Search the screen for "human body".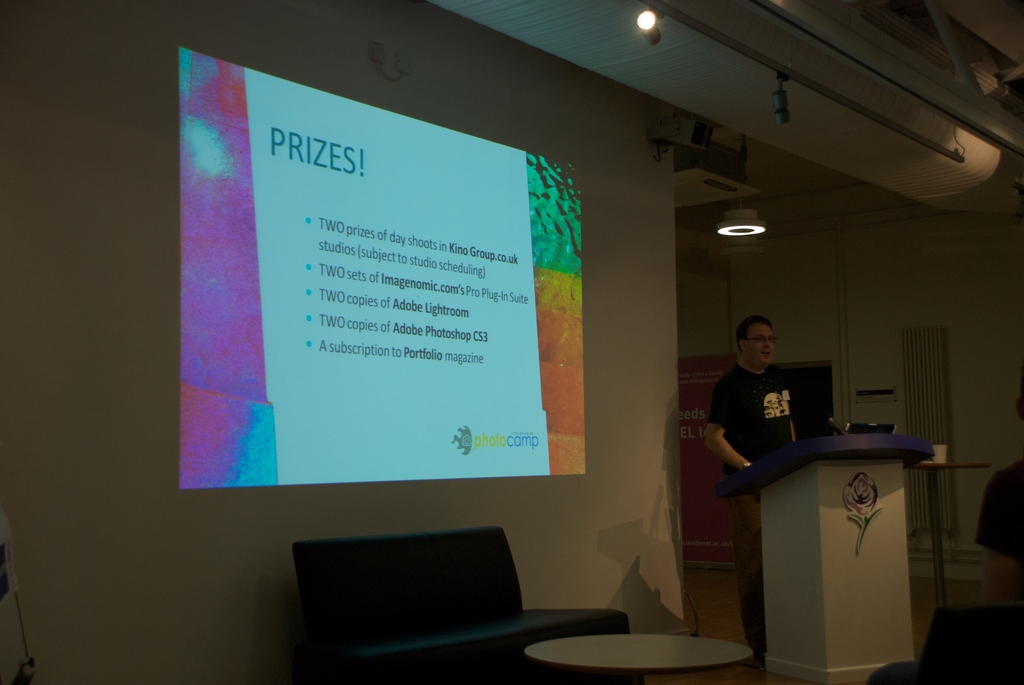
Found at (x1=871, y1=453, x2=1023, y2=684).
